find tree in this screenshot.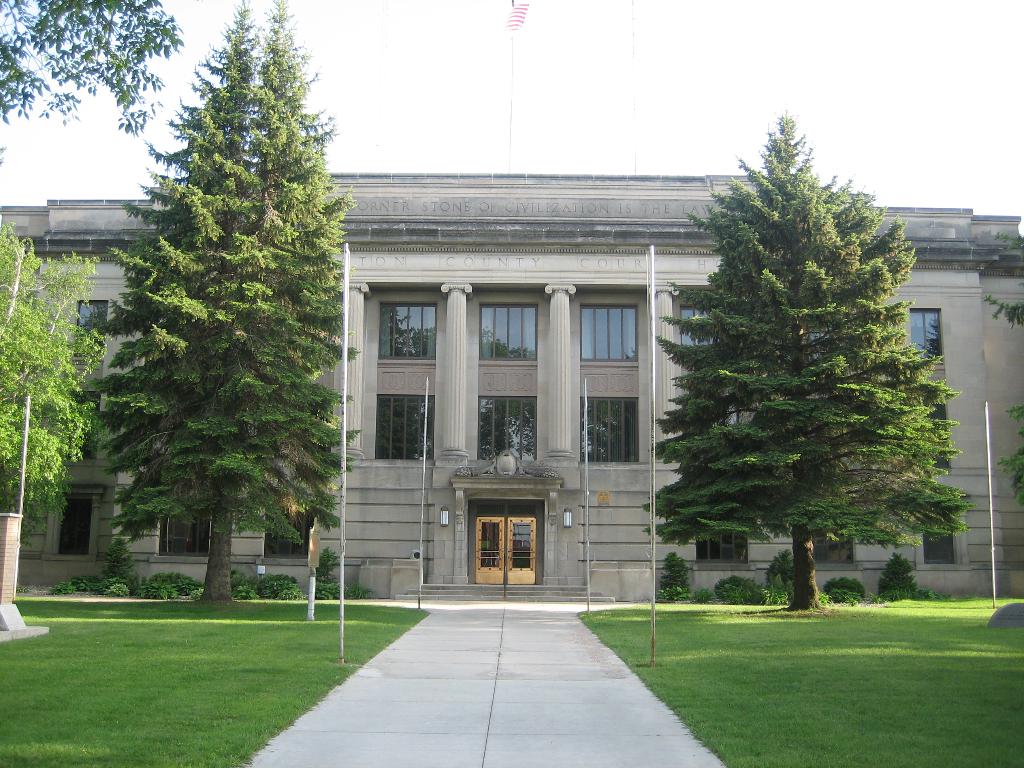
The bounding box for tree is l=75, t=0, r=366, b=611.
